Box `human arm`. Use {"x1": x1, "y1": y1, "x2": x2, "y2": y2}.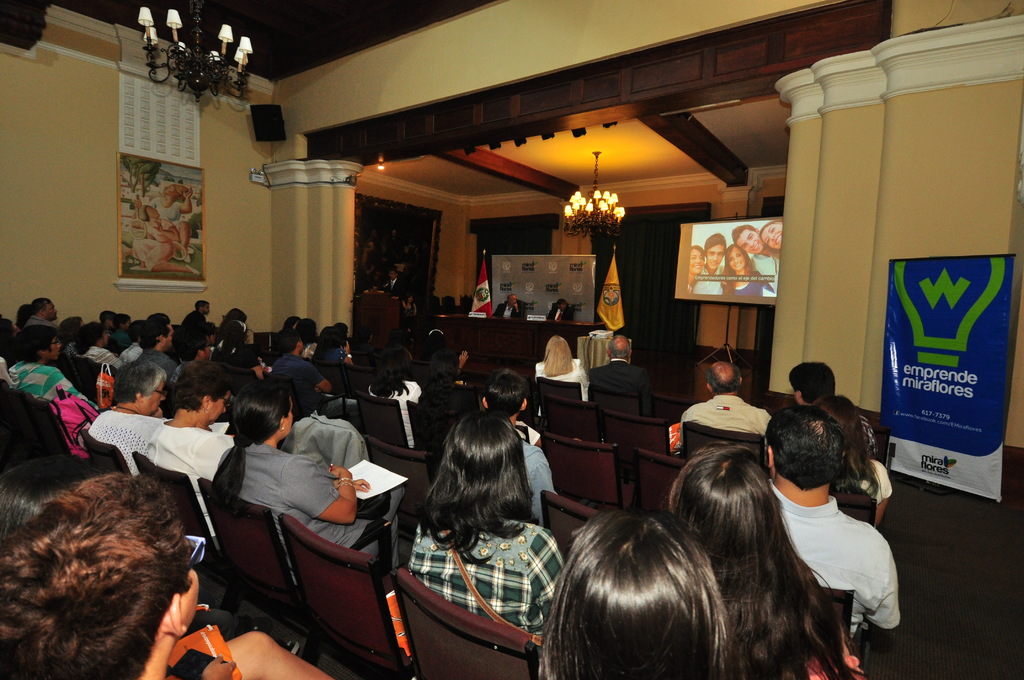
{"x1": 148, "y1": 196, "x2": 157, "y2": 212}.
